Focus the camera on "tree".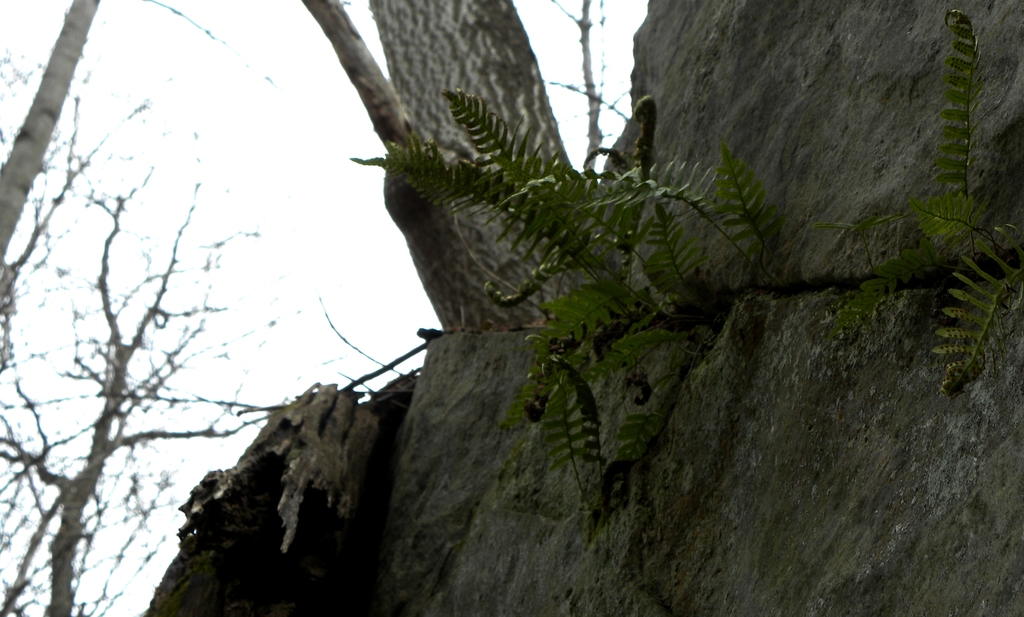
Focus region: 0 113 287 616.
